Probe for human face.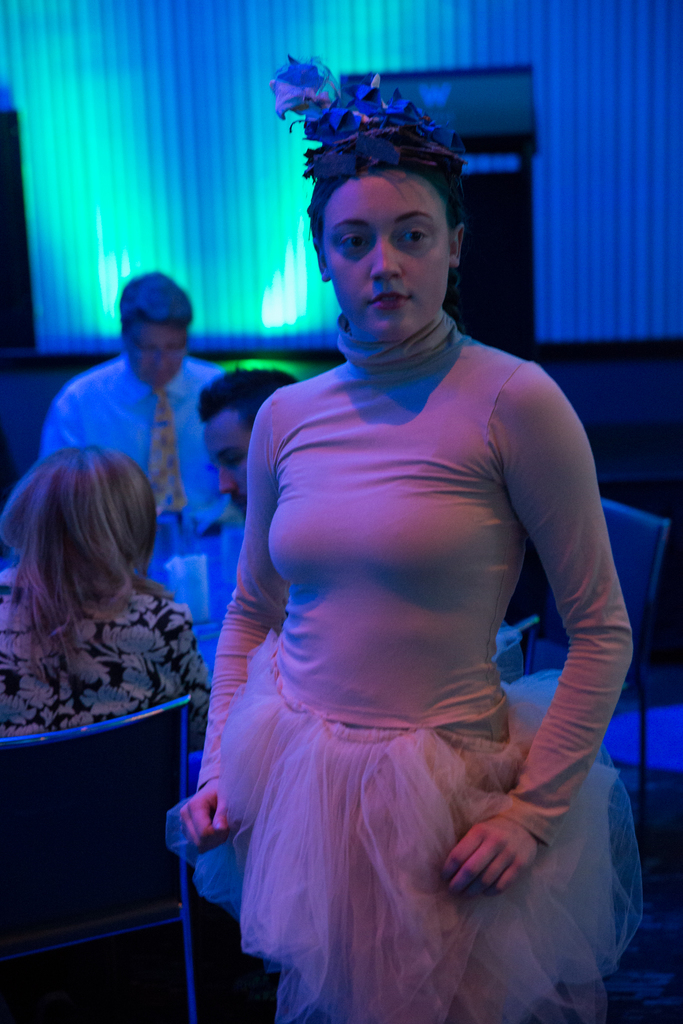
Probe result: x1=129 y1=321 x2=188 y2=389.
